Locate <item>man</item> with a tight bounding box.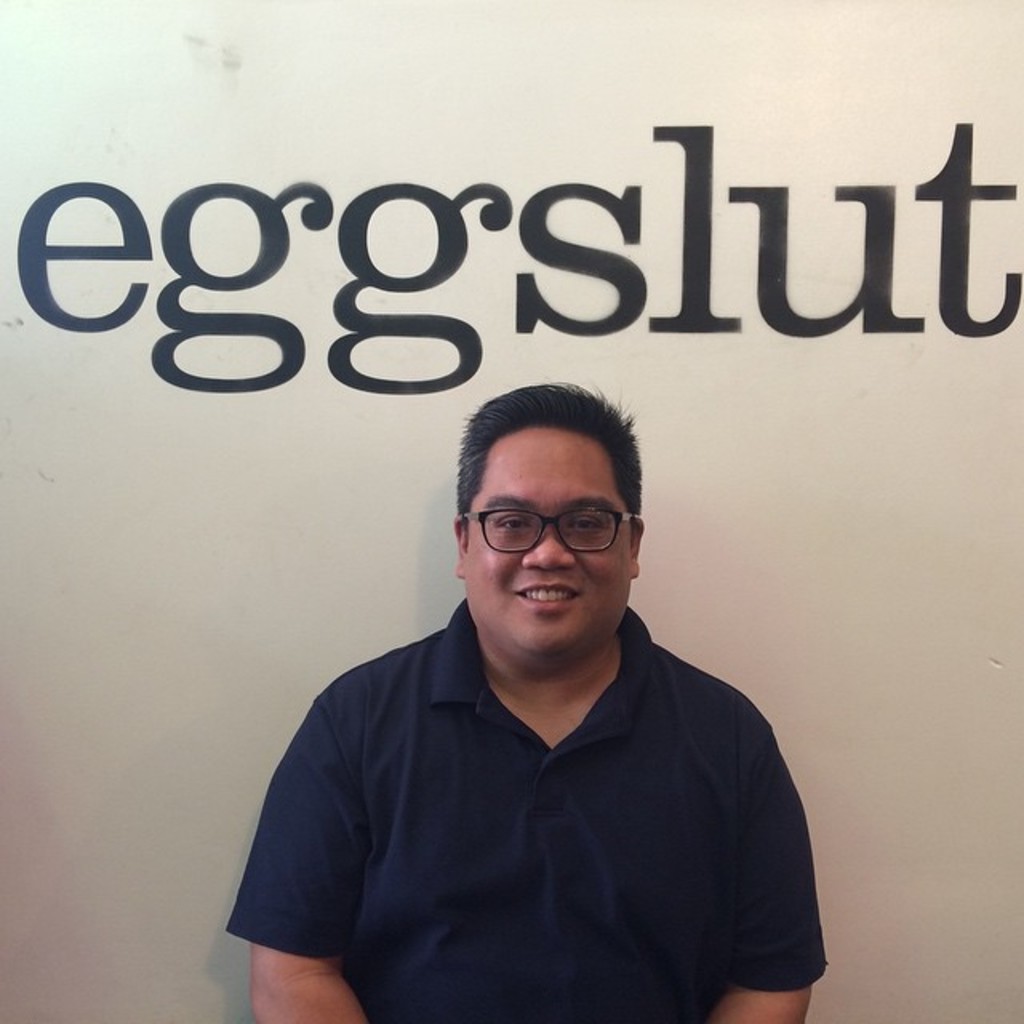
x1=229, y1=366, x2=813, y2=1023.
